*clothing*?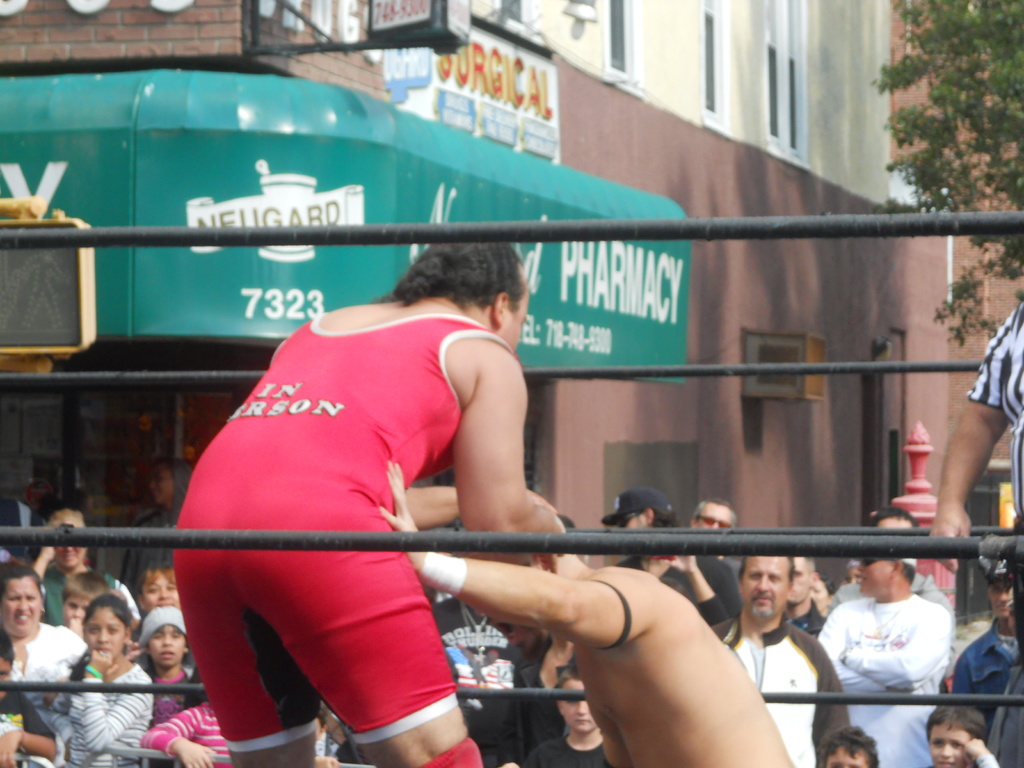
bbox(141, 701, 230, 767)
